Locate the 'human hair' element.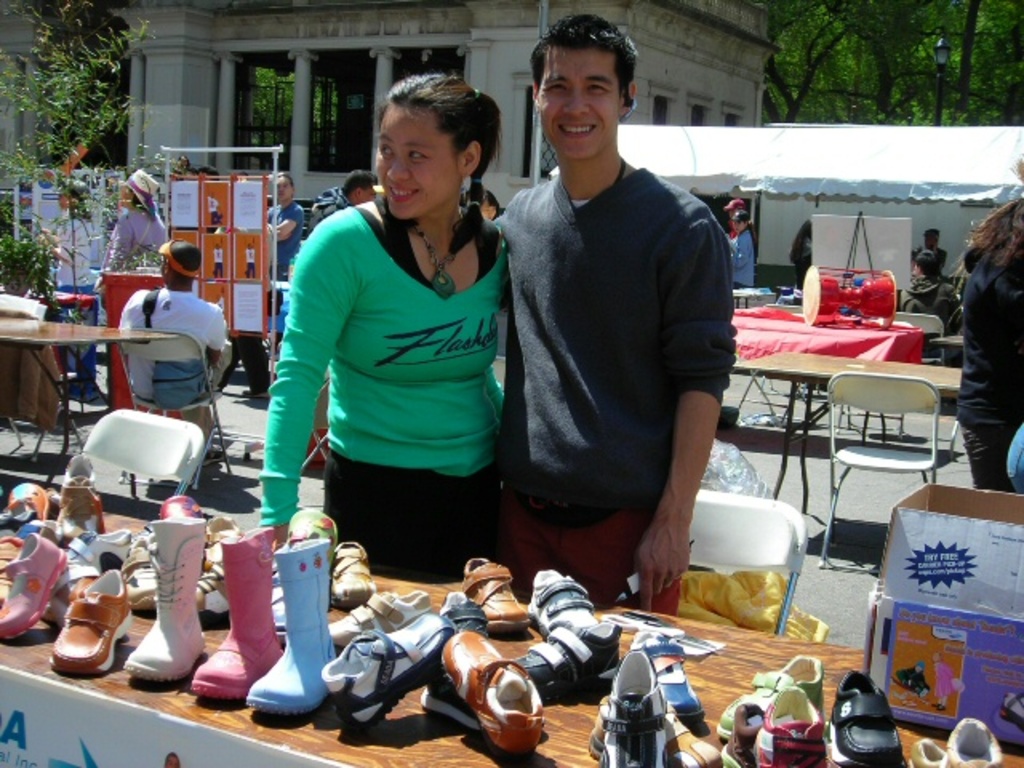
Element bbox: [184,168,195,181].
